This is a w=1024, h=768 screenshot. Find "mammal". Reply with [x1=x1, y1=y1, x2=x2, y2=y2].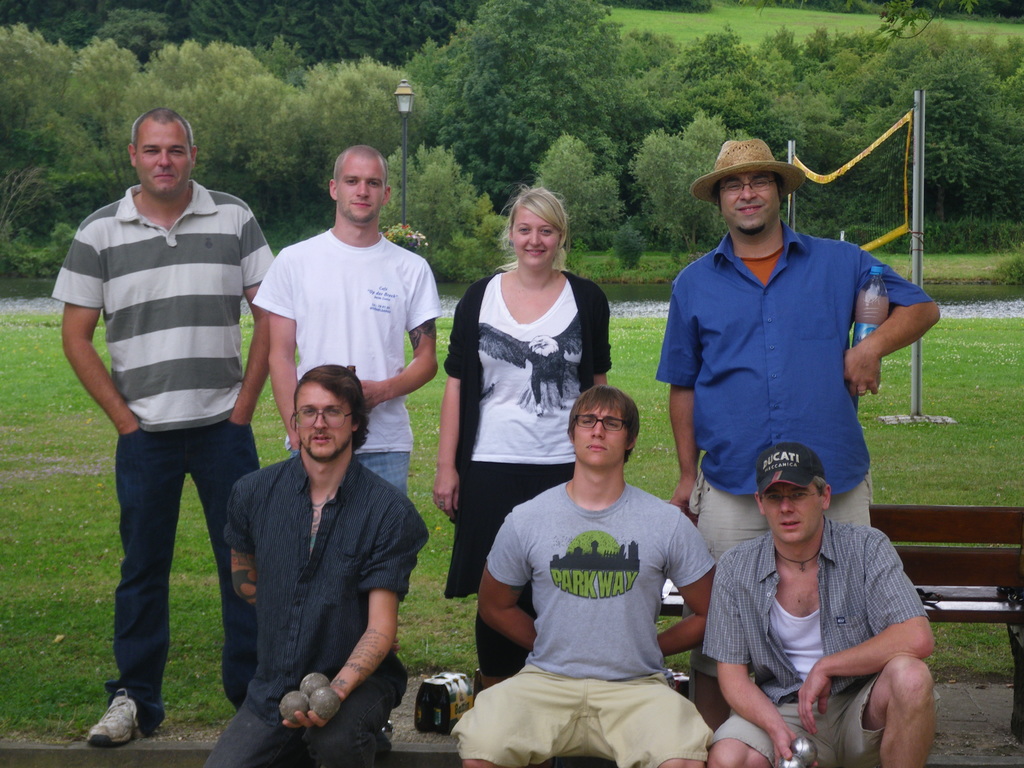
[x1=710, y1=436, x2=939, y2=767].
